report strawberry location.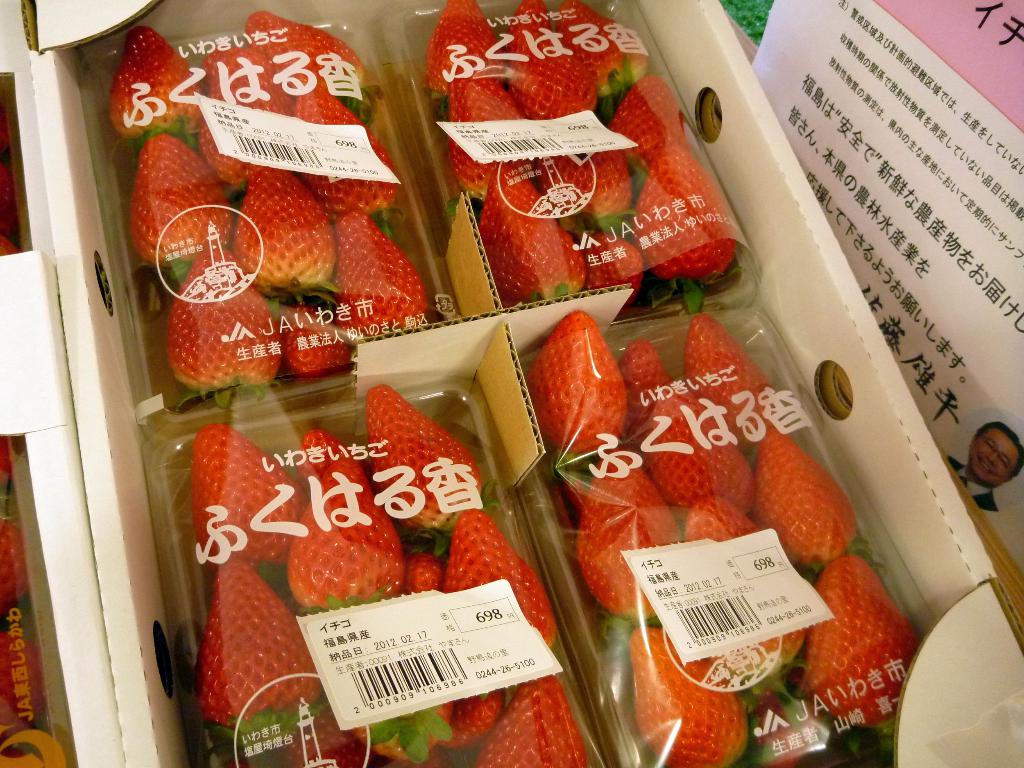
Report: <bbox>529, 319, 621, 461</bbox>.
